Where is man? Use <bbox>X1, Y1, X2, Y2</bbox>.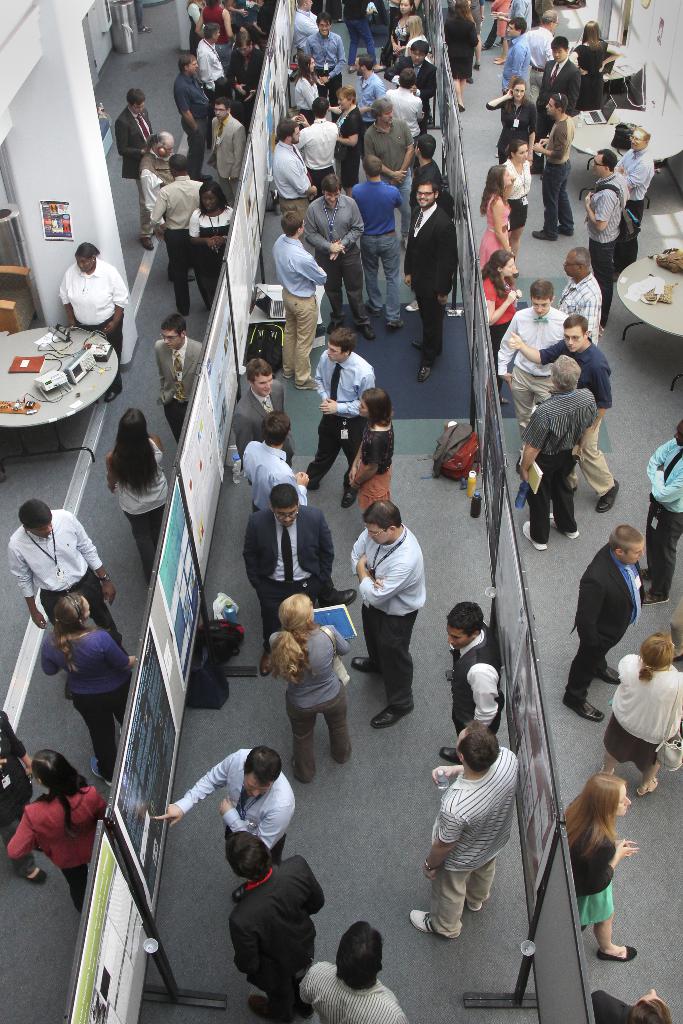
<bbox>350, 151, 400, 337</bbox>.
